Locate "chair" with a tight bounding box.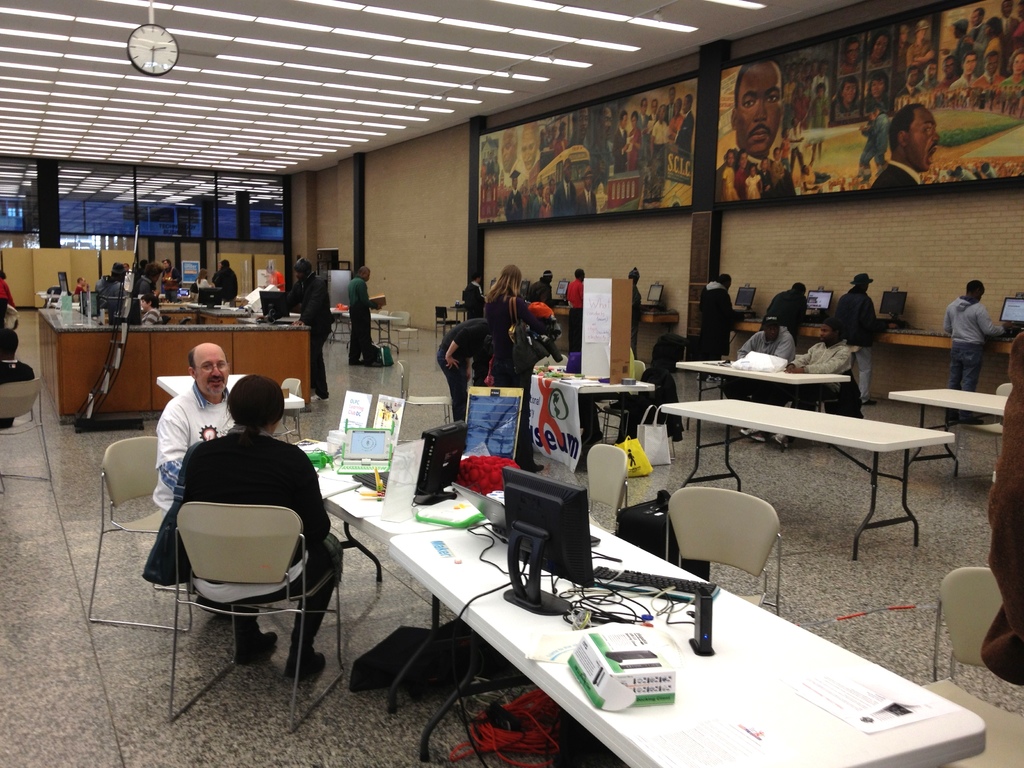
[left=0, top=360, right=35, bottom=415].
